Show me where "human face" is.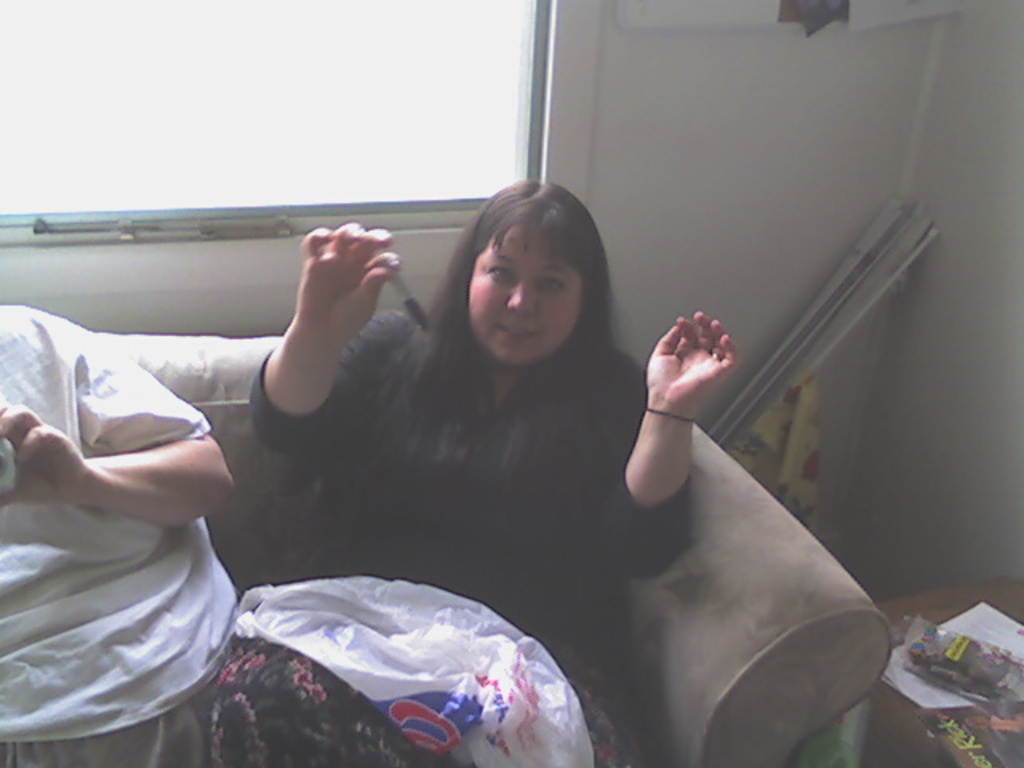
"human face" is at crop(458, 214, 590, 360).
